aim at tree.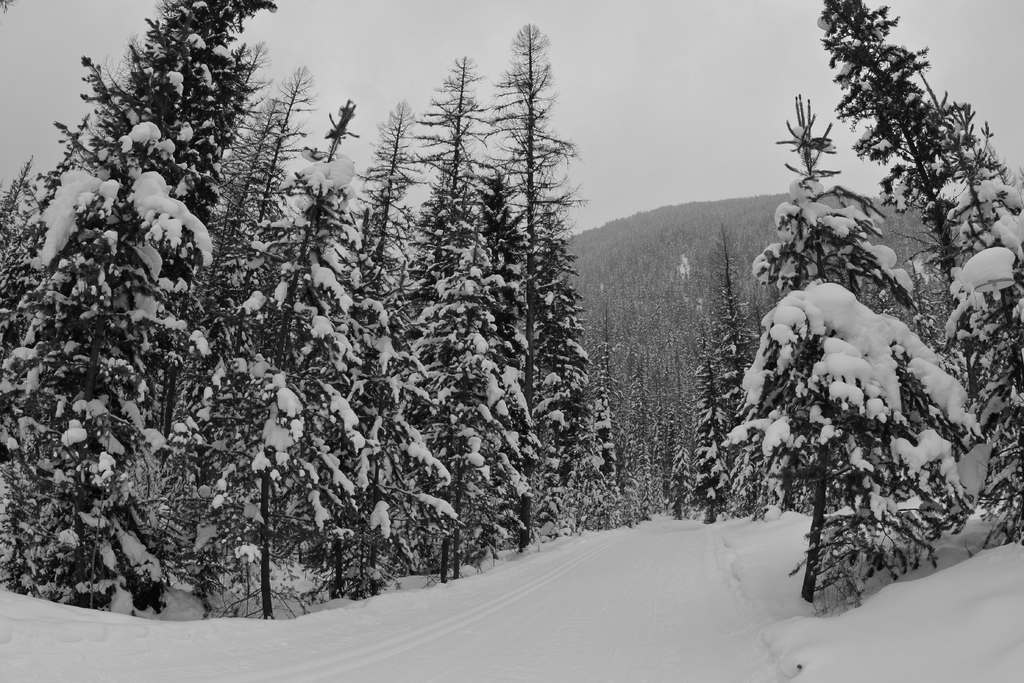
Aimed at 691, 334, 729, 526.
